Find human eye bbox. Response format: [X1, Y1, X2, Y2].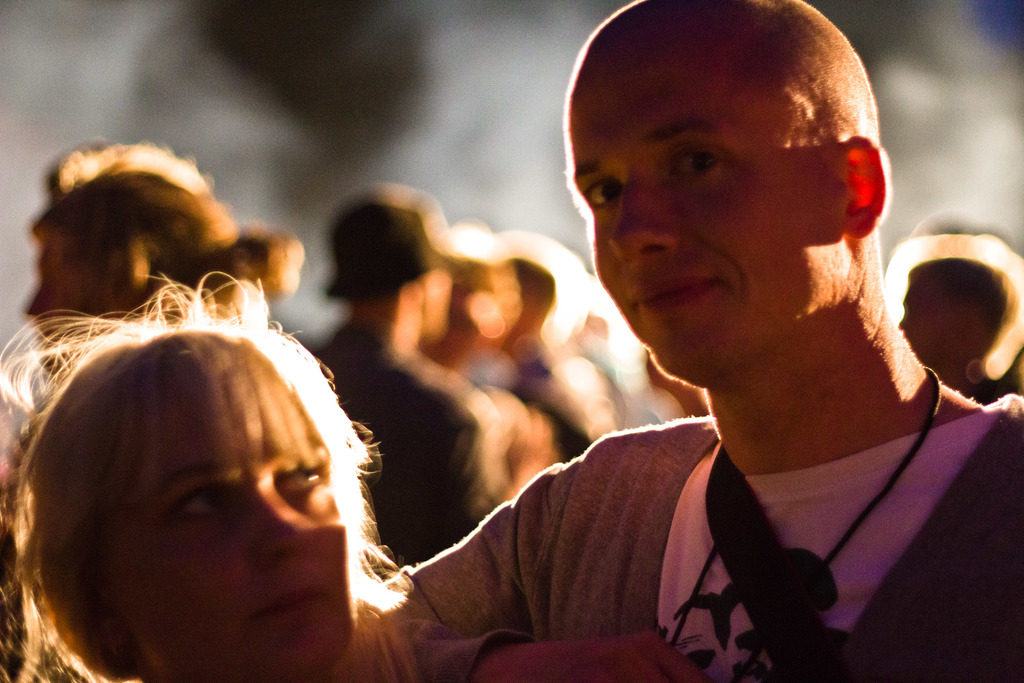
[275, 458, 325, 493].
